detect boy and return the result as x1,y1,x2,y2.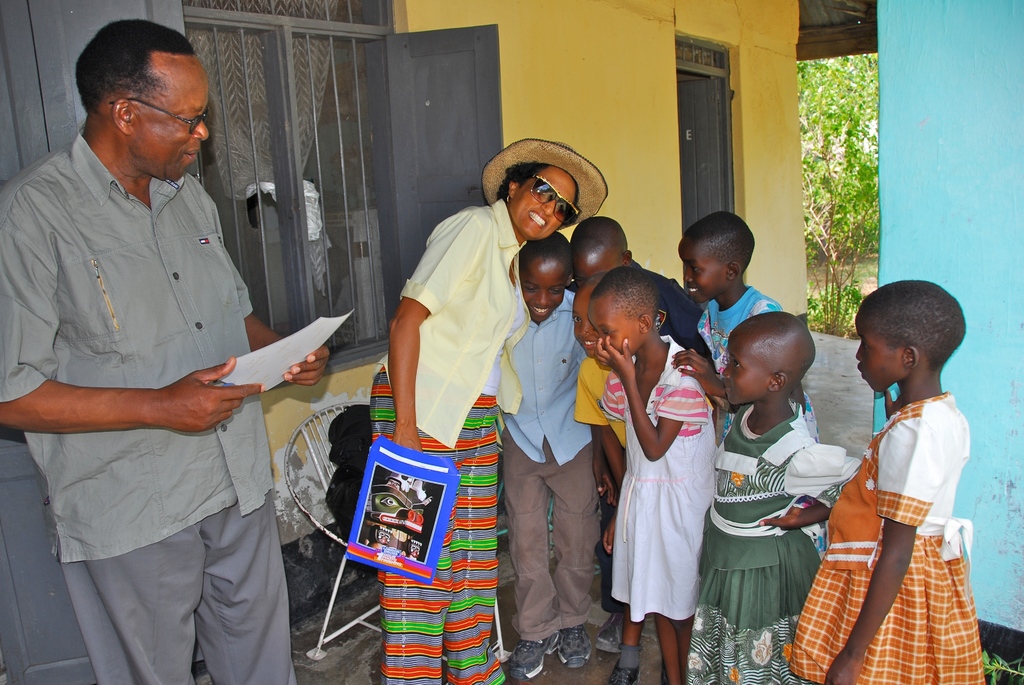
502,230,606,676.
